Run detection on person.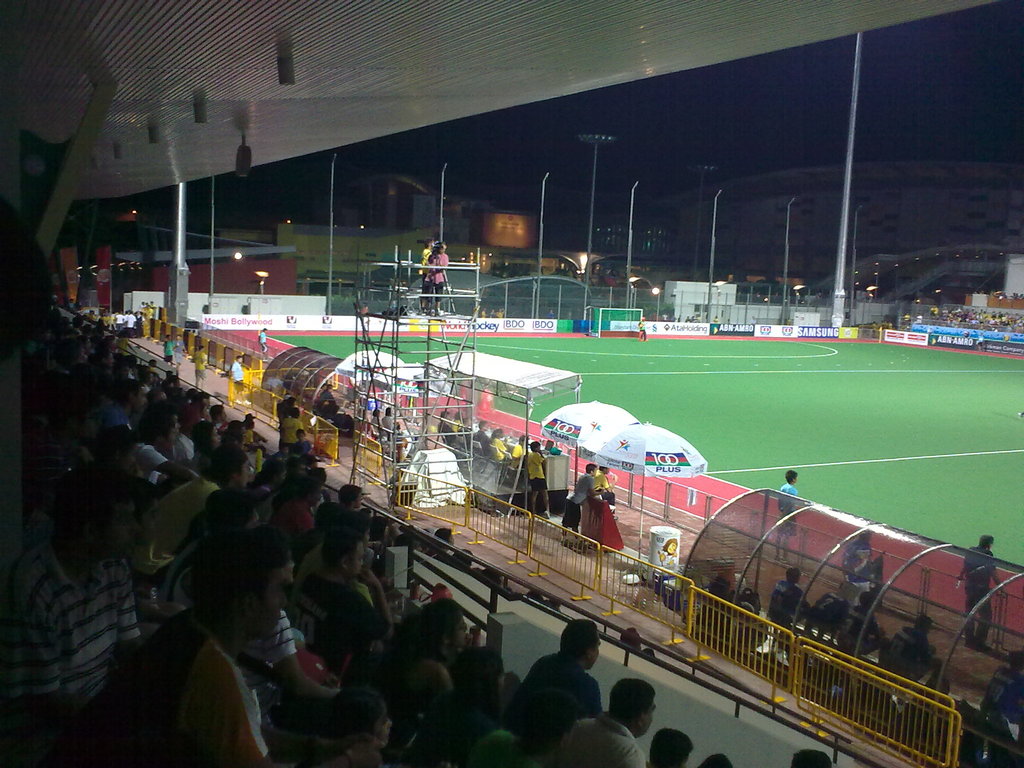
Result: 424, 237, 445, 314.
